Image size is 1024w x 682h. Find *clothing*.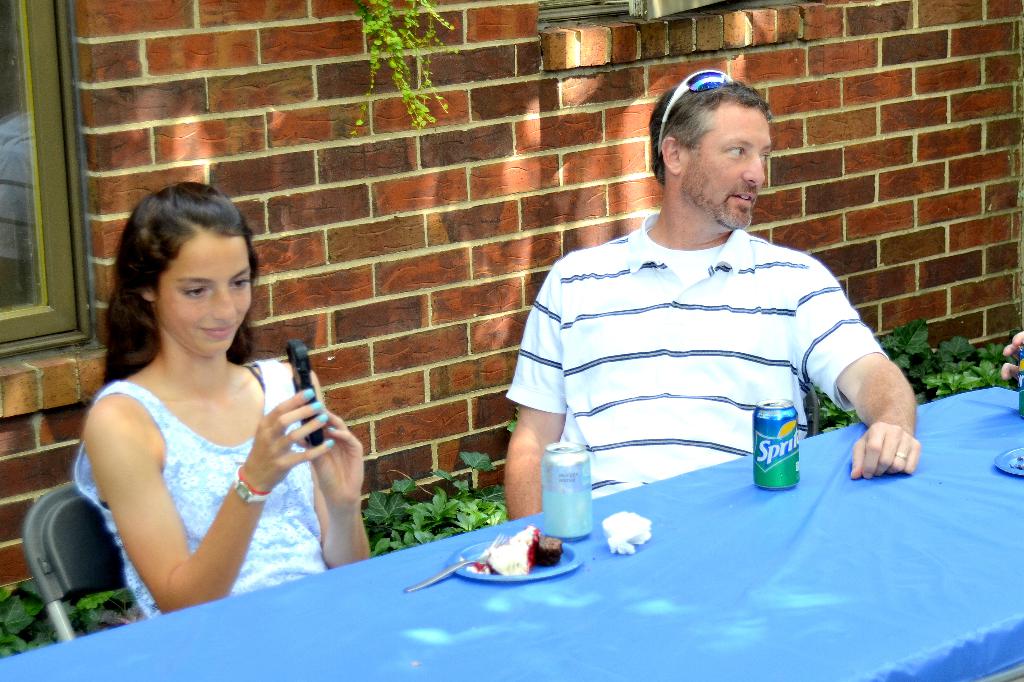
[518, 188, 910, 507].
